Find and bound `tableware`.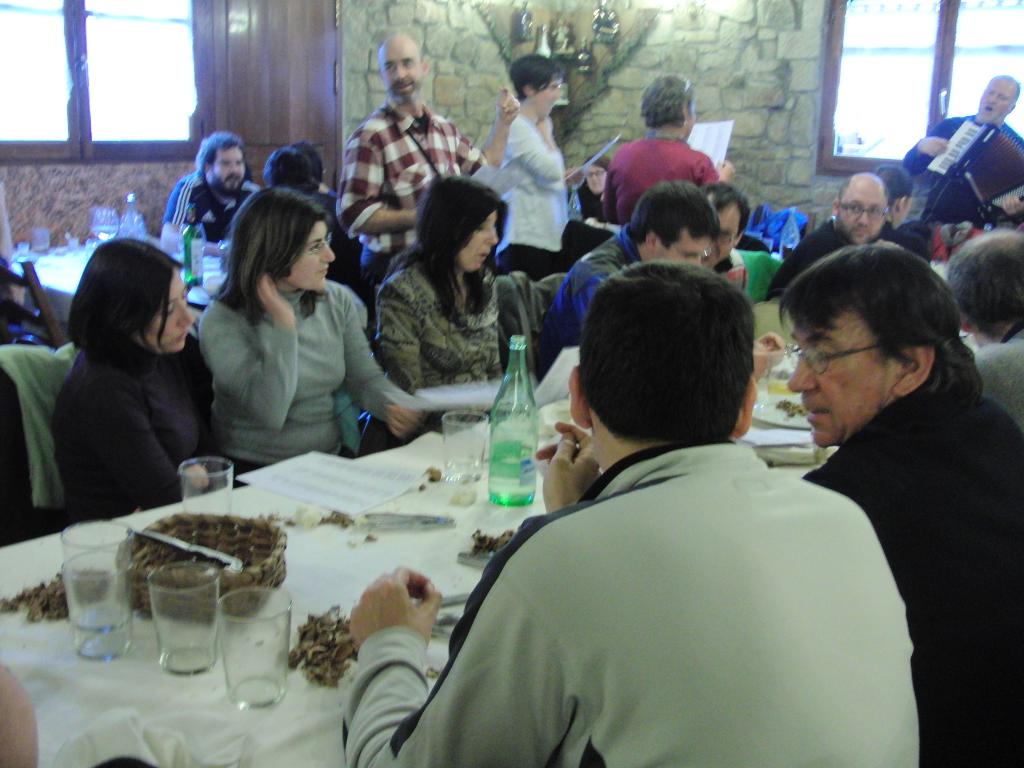
Bound: 186,276,227,305.
